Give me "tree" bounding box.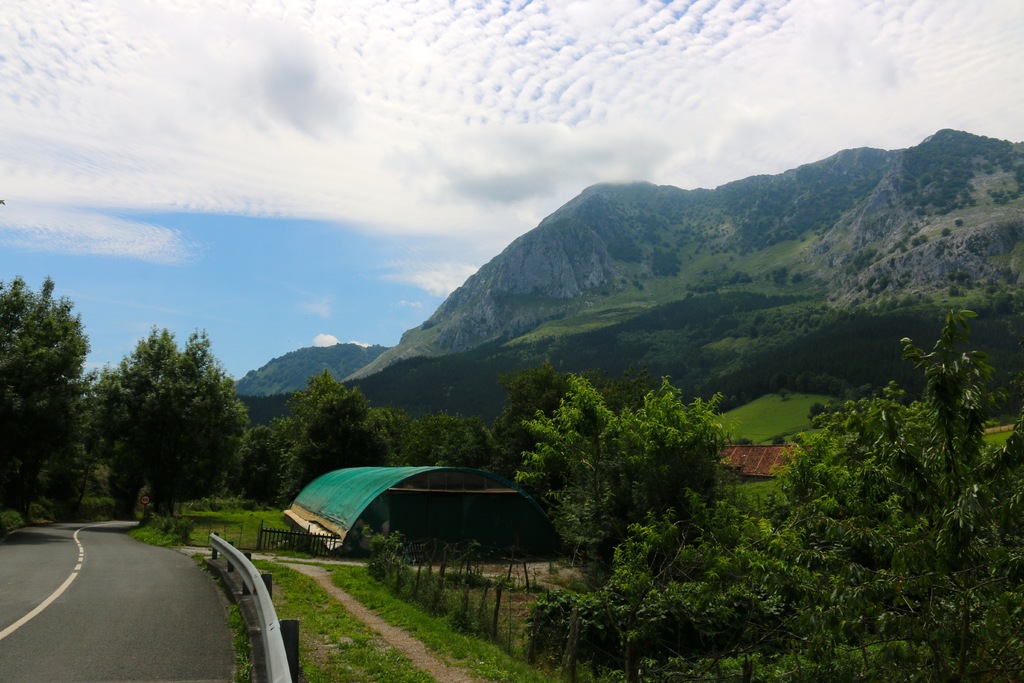
778,299,1023,682.
